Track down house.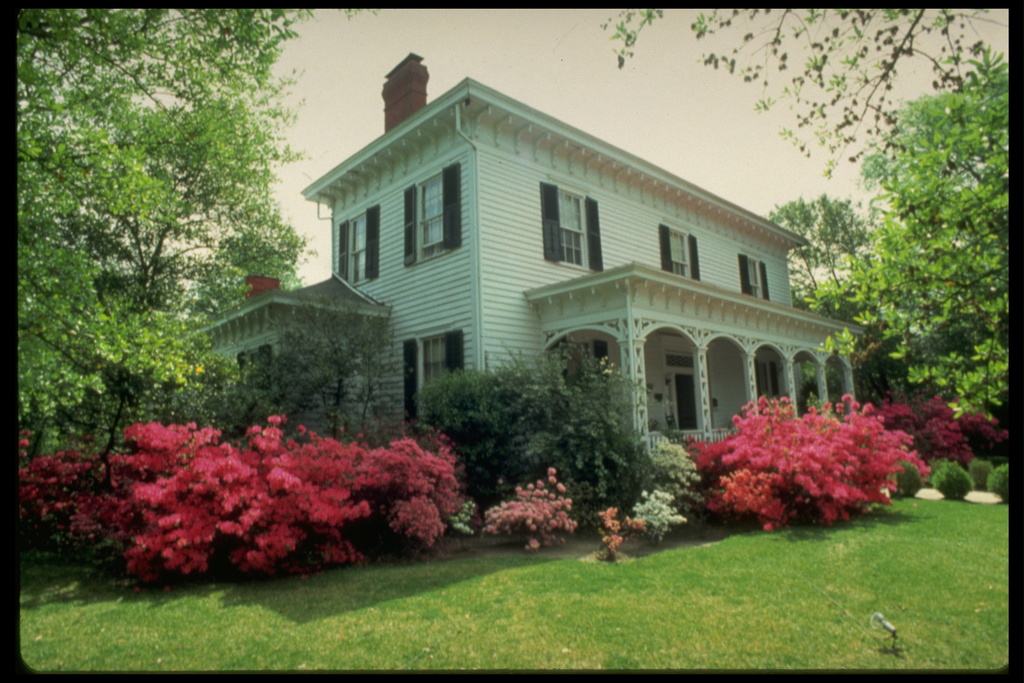
Tracked to box(184, 47, 874, 479).
